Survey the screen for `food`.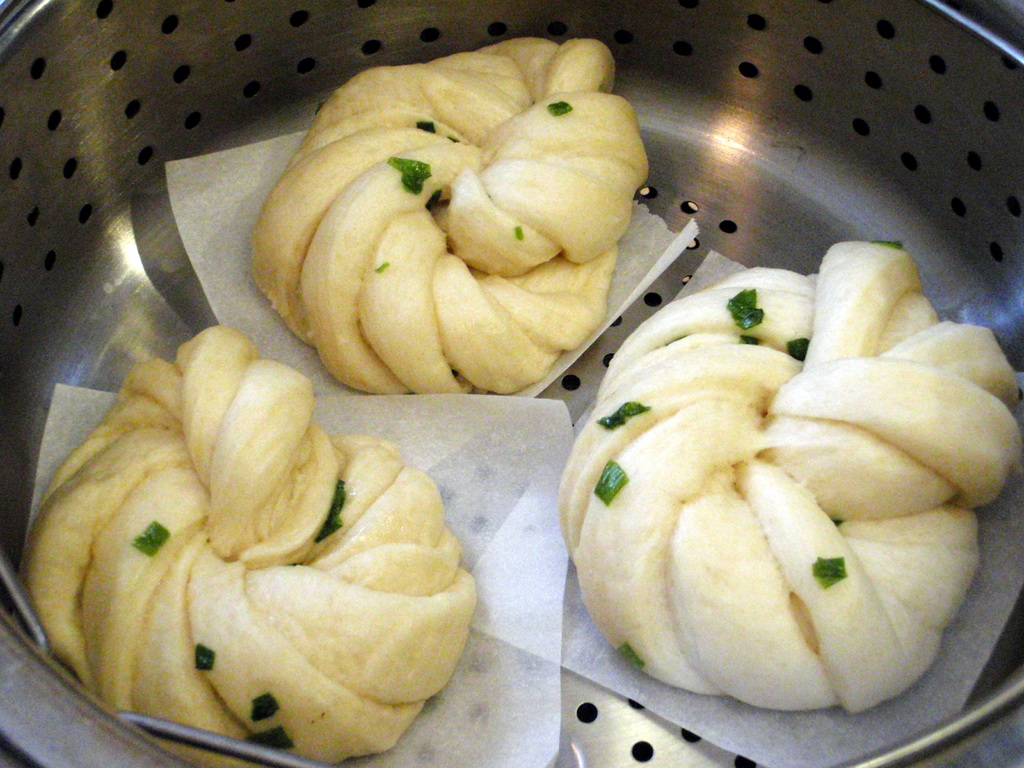
Survey found: 555, 241, 1023, 701.
